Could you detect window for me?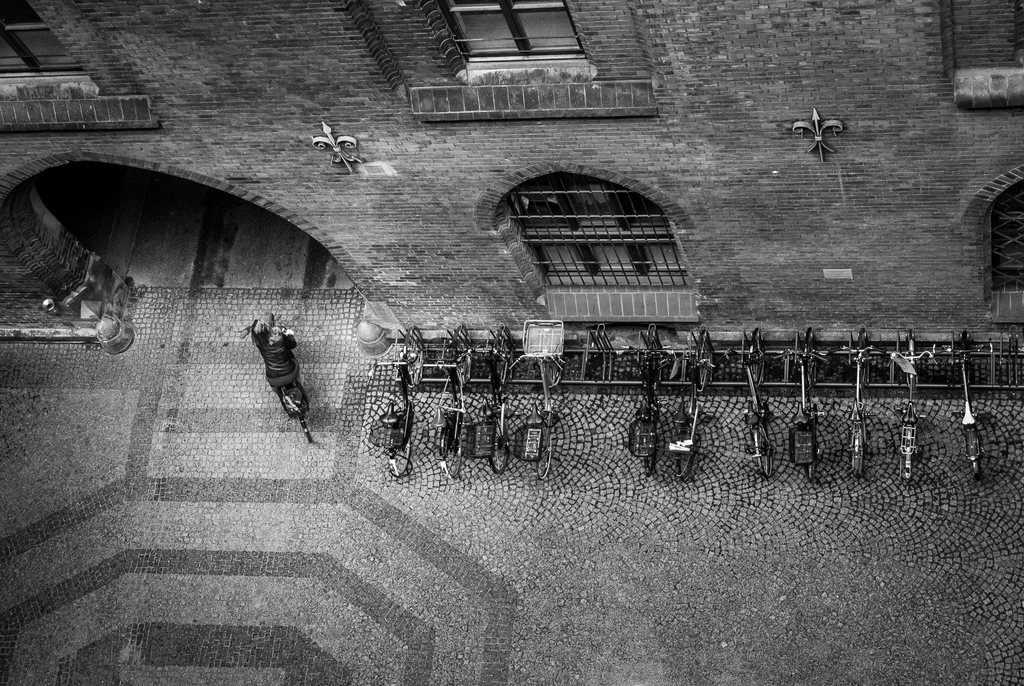
Detection result: bbox=[2, 0, 95, 85].
